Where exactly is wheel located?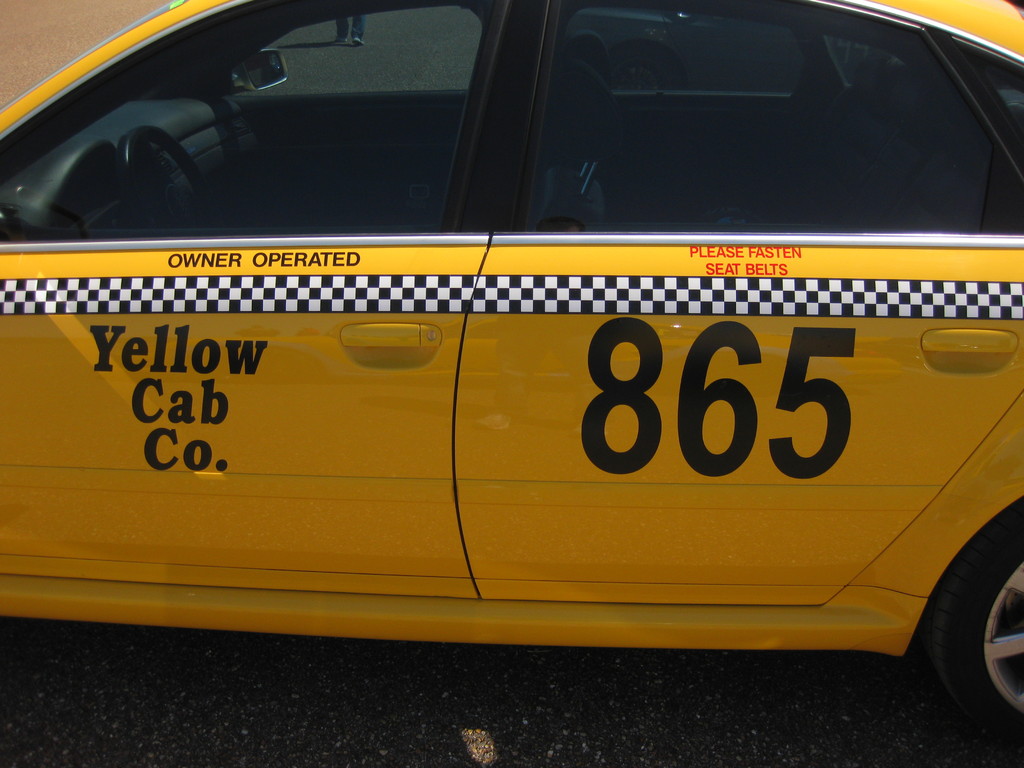
Its bounding box is x1=913 y1=532 x2=1020 y2=719.
